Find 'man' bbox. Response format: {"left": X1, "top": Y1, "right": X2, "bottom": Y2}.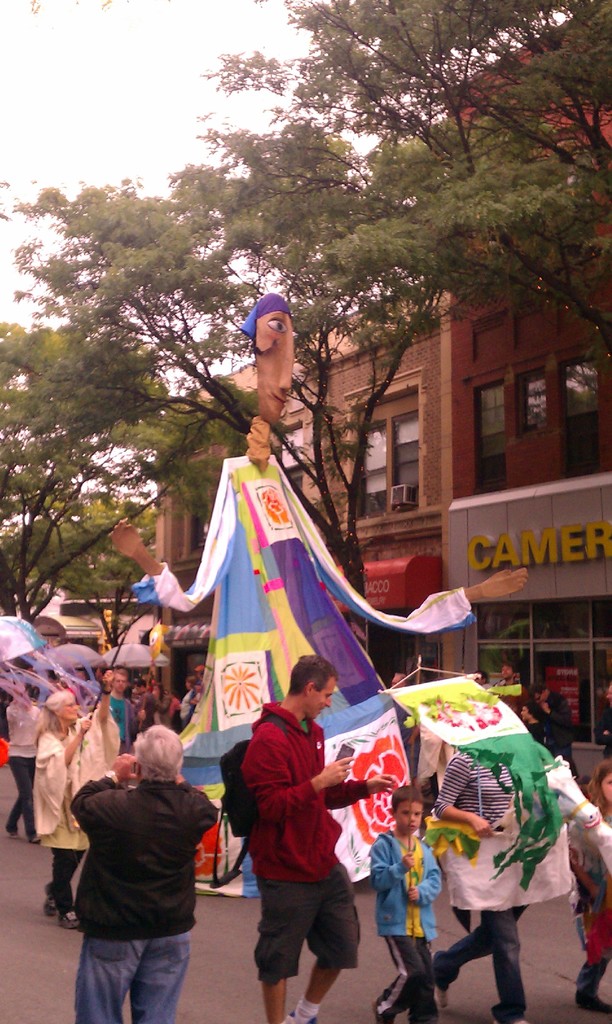
{"left": 68, "top": 724, "right": 218, "bottom": 1023}.
